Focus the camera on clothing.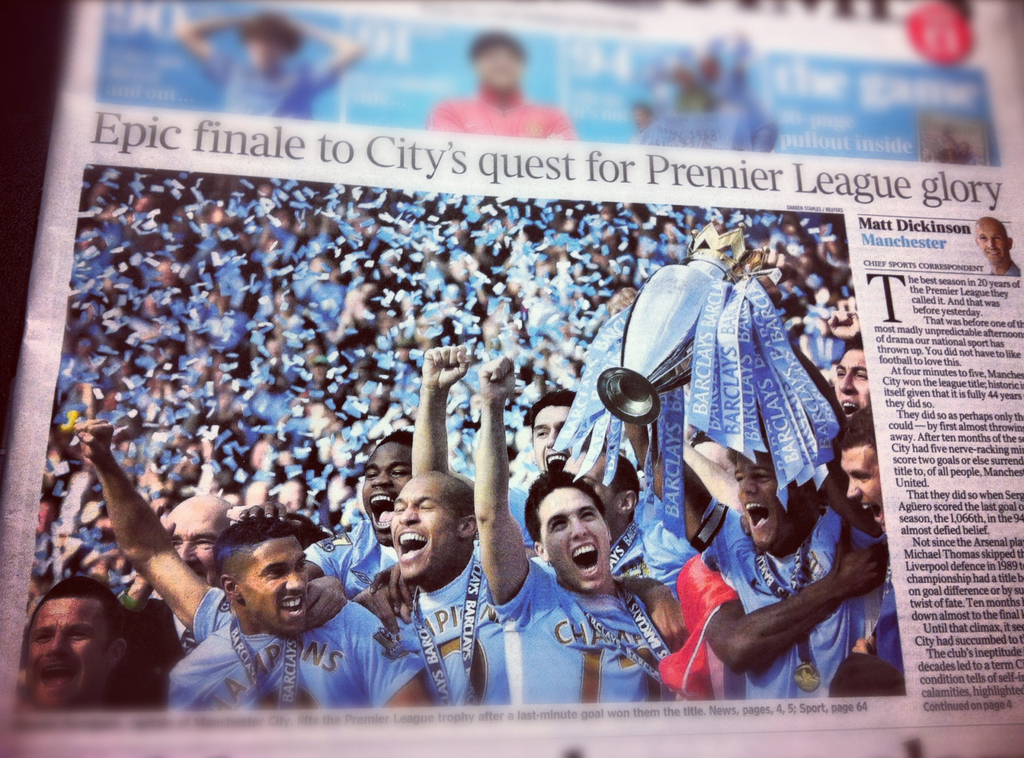
Focus region: [484,558,659,706].
